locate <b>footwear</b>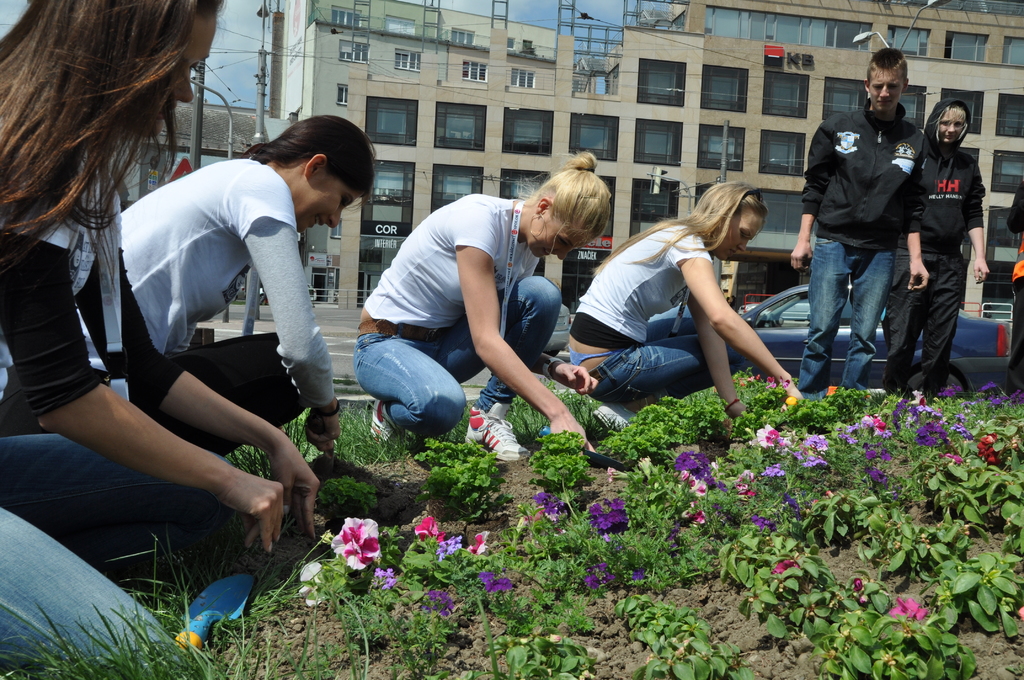
{"left": 465, "top": 403, "right": 532, "bottom": 464}
